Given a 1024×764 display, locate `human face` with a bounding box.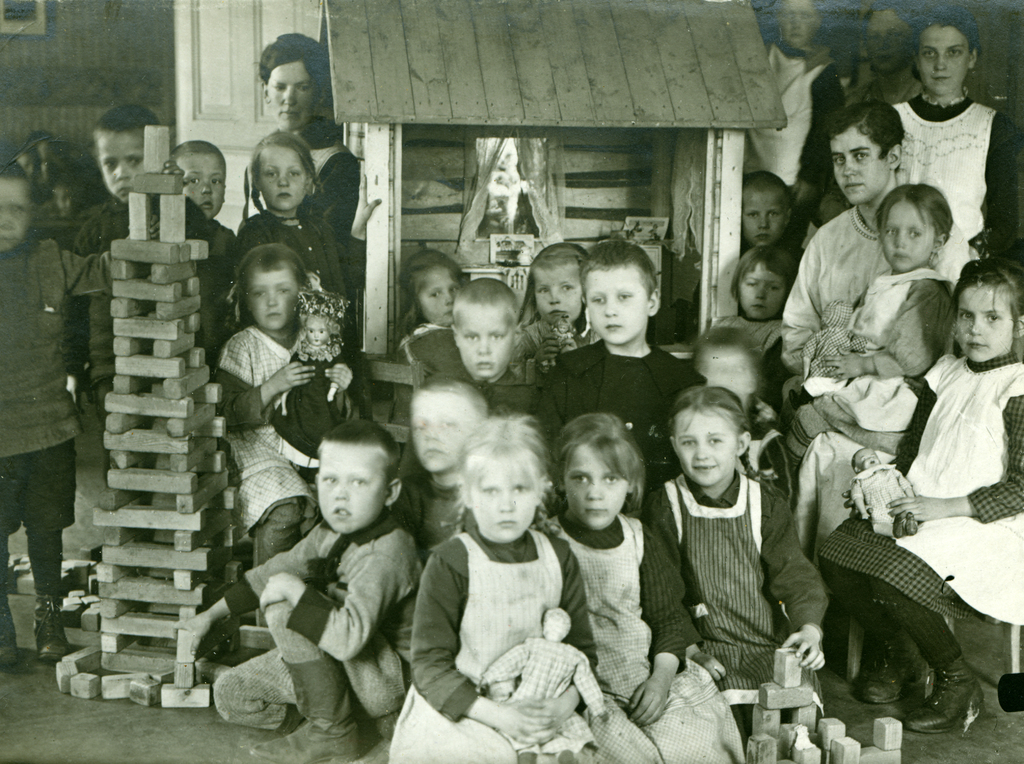
Located: bbox(680, 411, 733, 486).
